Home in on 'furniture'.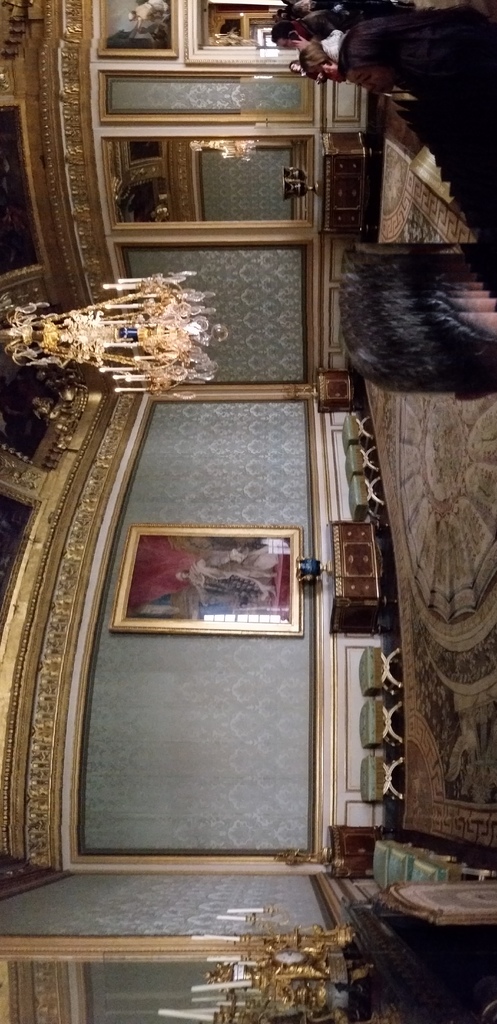
Homed in at (315,139,383,239).
